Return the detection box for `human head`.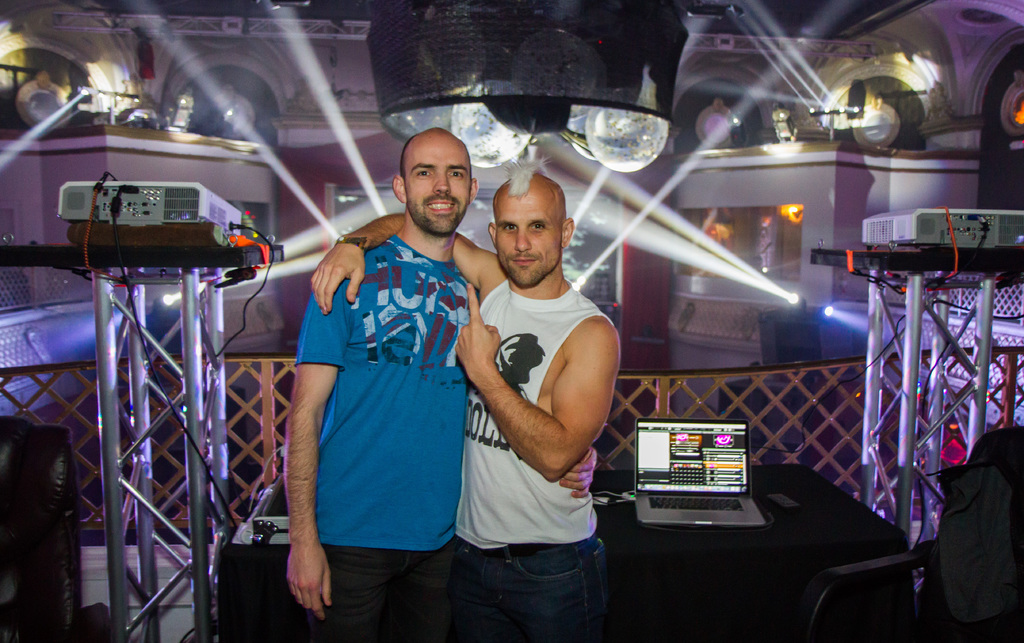
crop(388, 124, 476, 238).
